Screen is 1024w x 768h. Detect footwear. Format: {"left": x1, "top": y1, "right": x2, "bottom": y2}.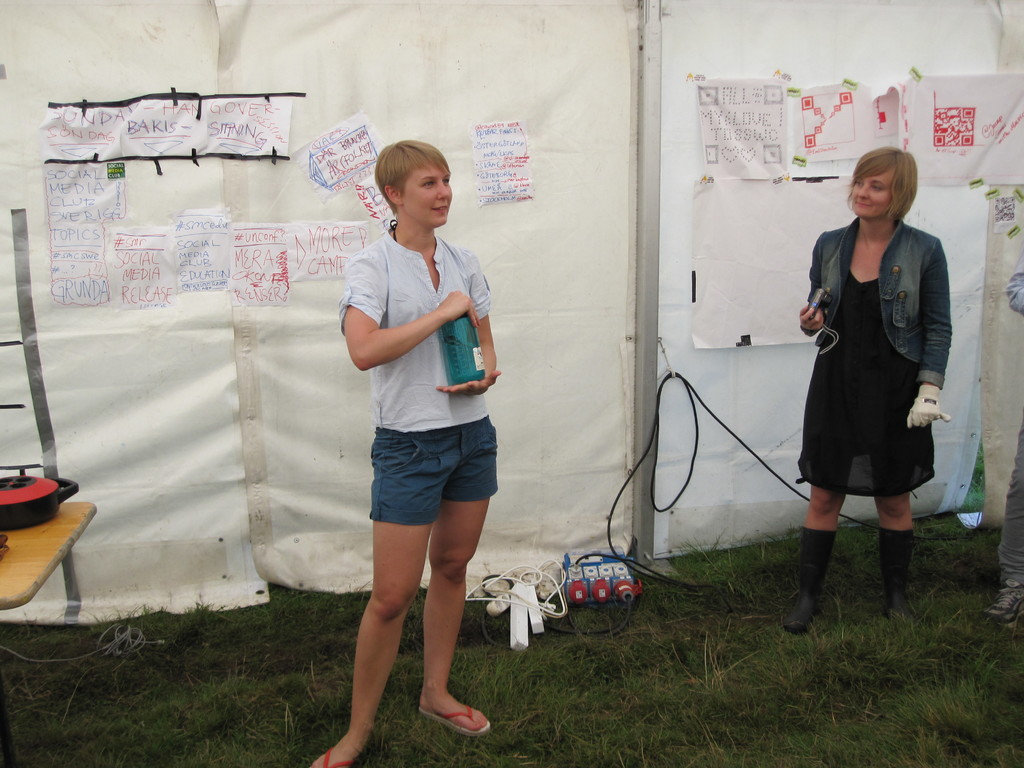
{"left": 399, "top": 676, "right": 481, "bottom": 744}.
